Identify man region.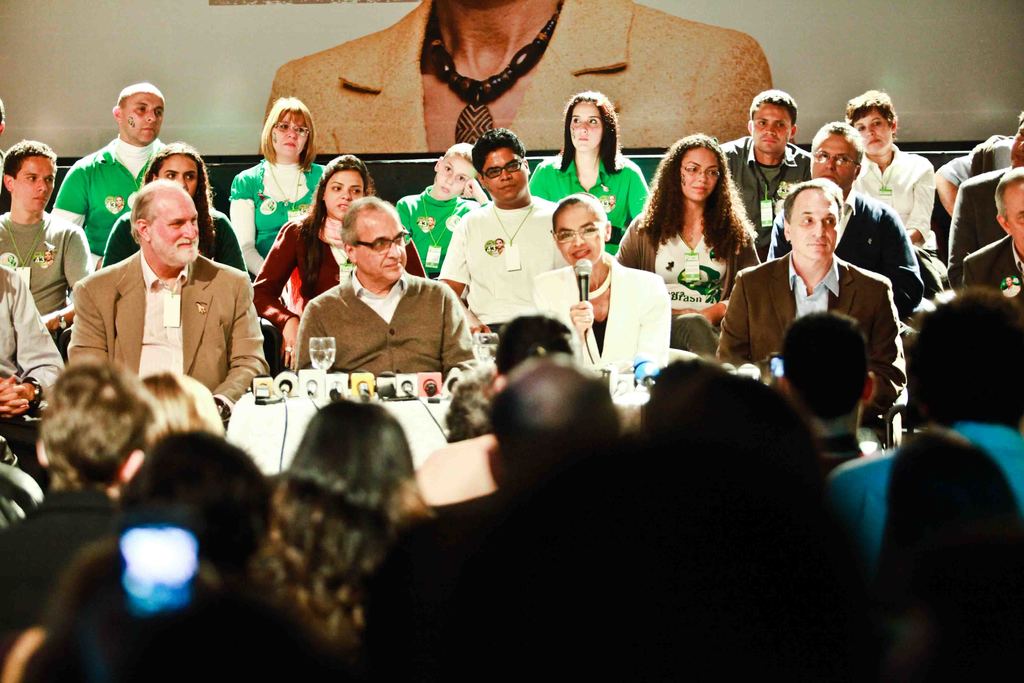
Region: select_region(0, 147, 92, 317).
